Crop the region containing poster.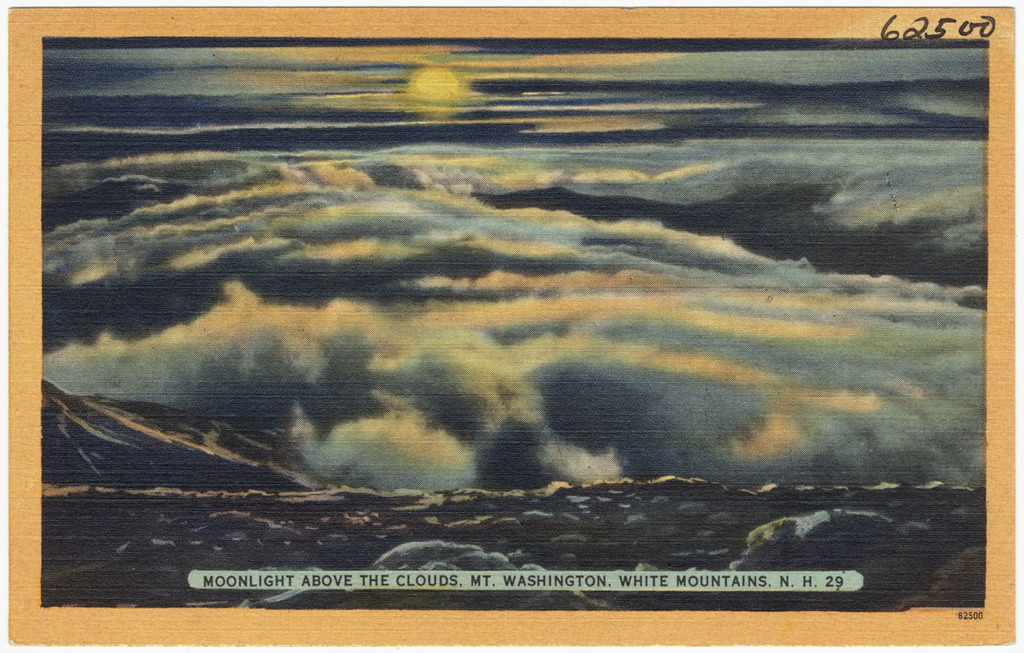
Crop region: 0 3 1021 650.
